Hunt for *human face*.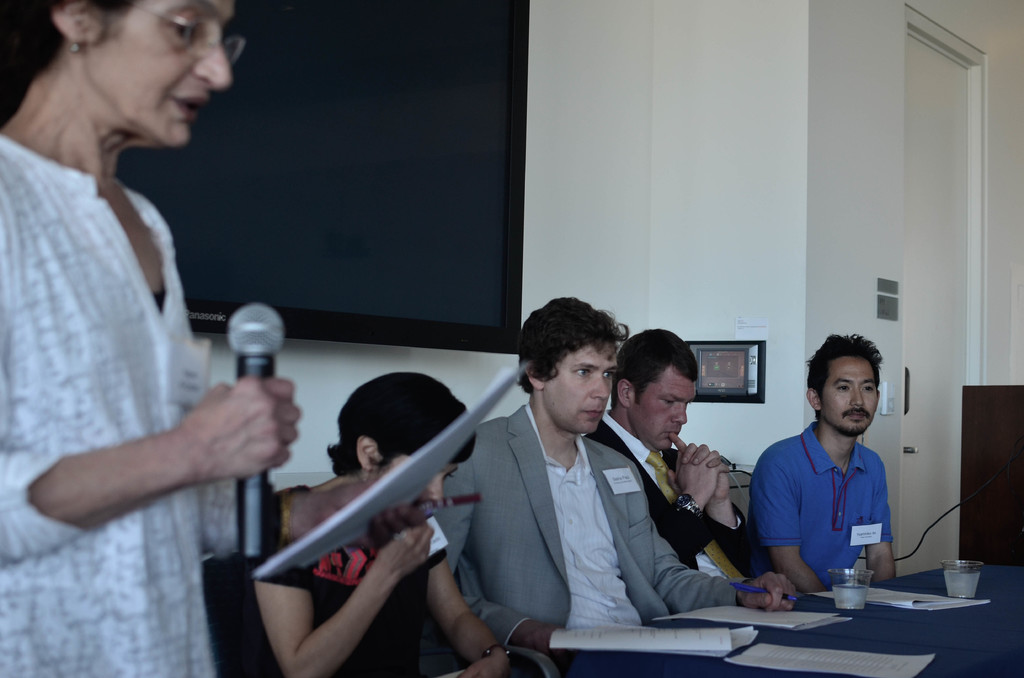
Hunted down at <region>372, 463, 454, 529</region>.
